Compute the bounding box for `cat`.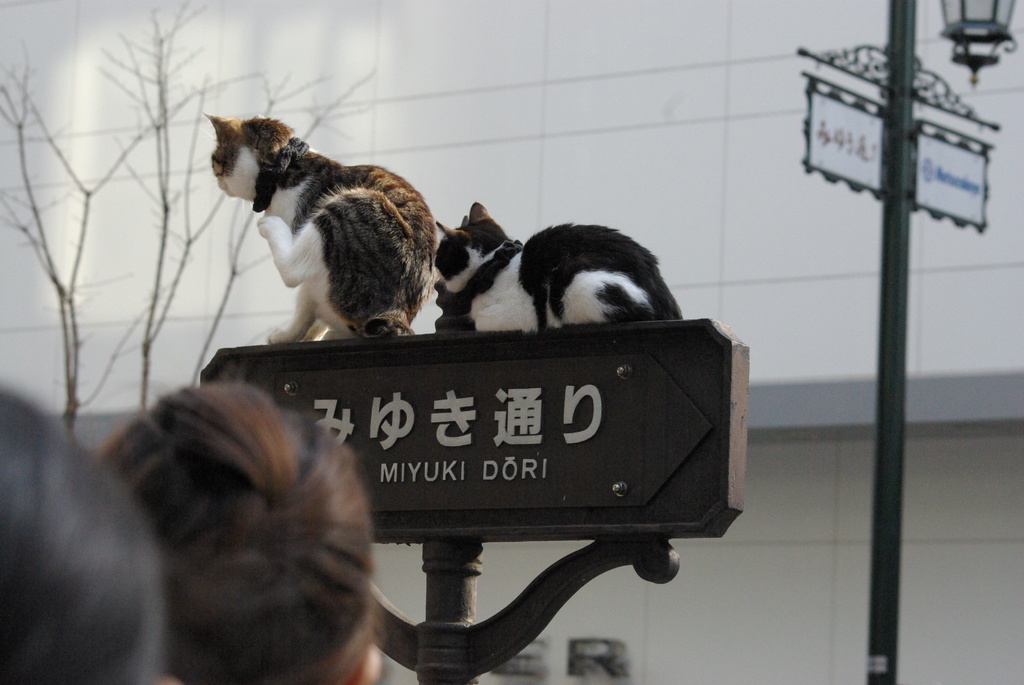
box(211, 114, 432, 338).
